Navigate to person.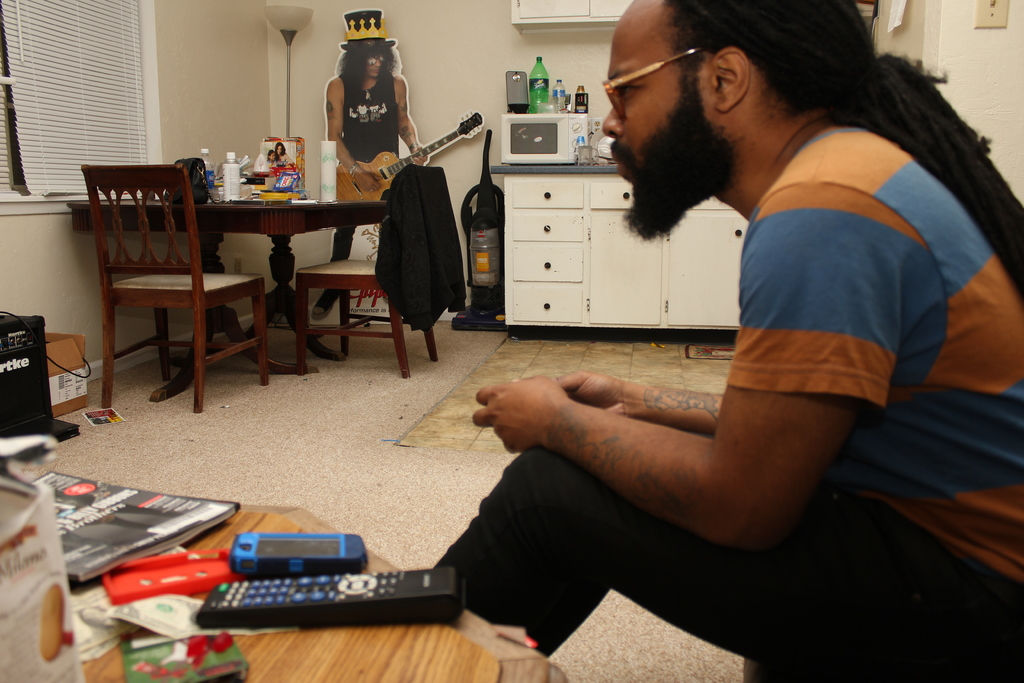
Navigation target: select_region(312, 8, 433, 324).
